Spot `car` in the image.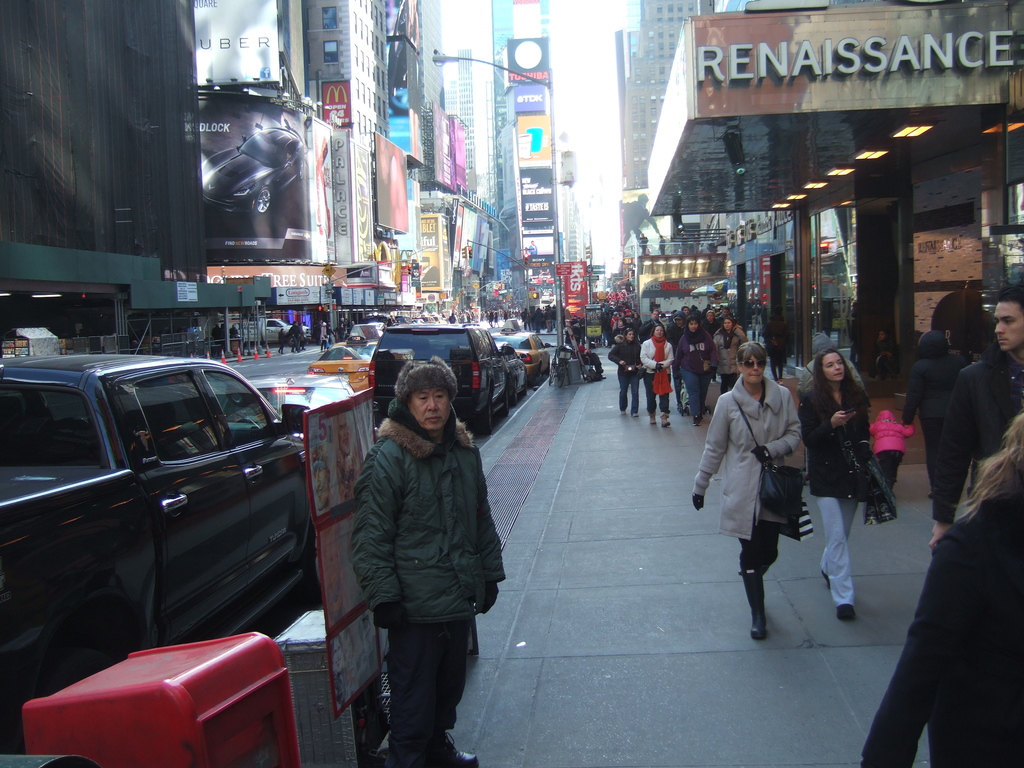
`car` found at crop(221, 372, 357, 424).
